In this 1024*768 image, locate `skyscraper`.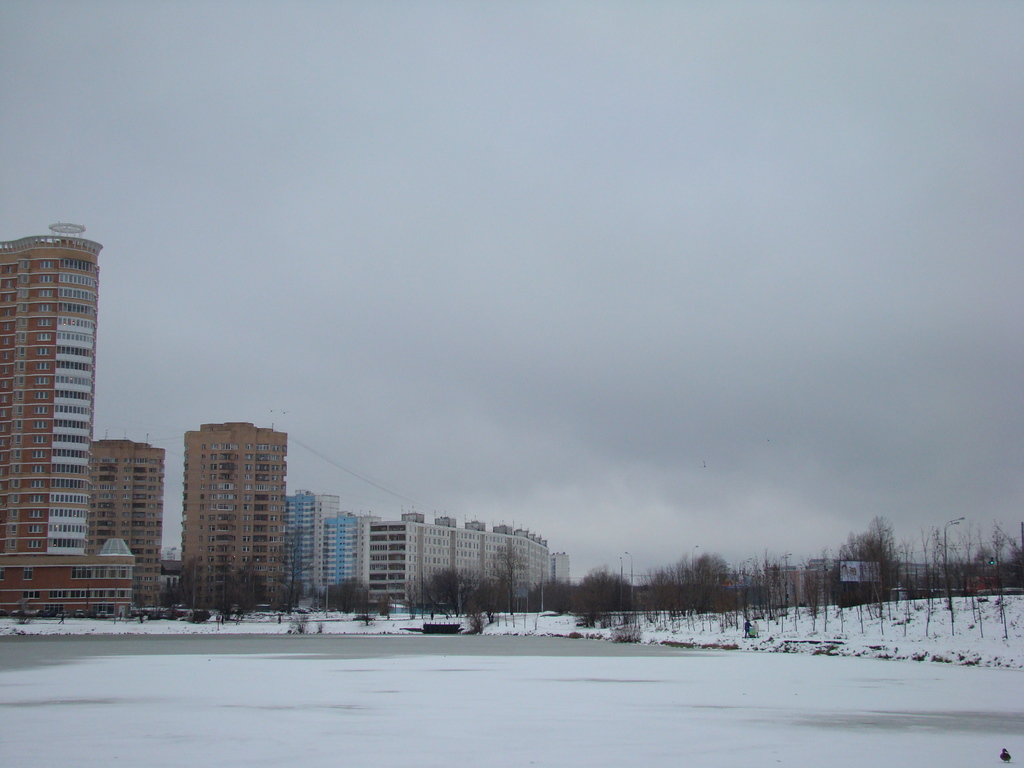
Bounding box: [left=170, top=415, right=294, bottom=602].
